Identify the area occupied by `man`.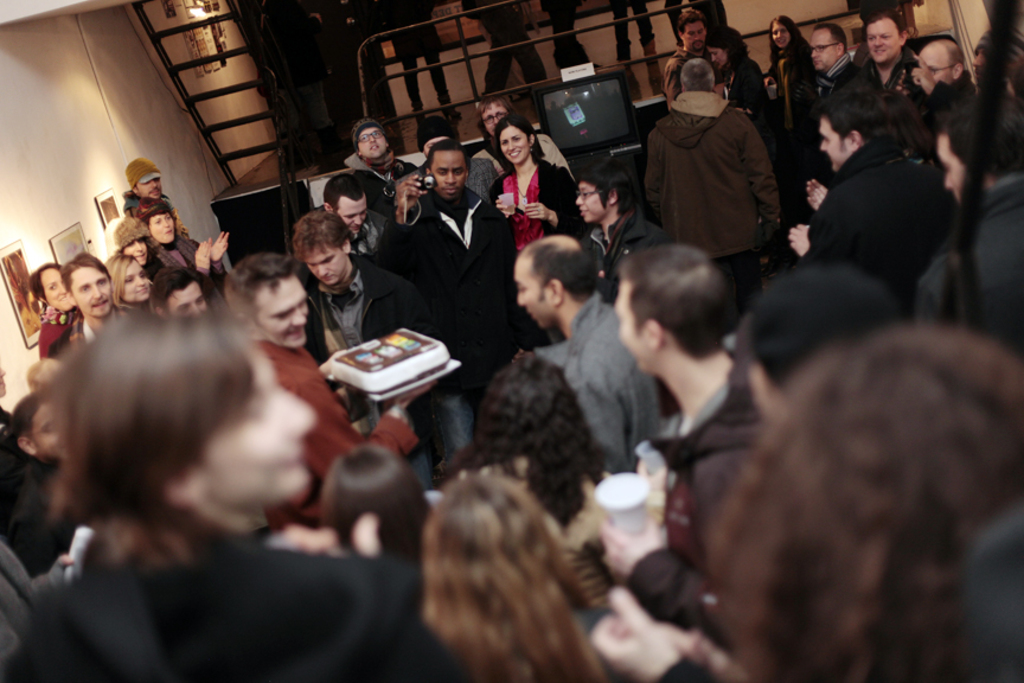
Area: box(590, 236, 770, 641).
